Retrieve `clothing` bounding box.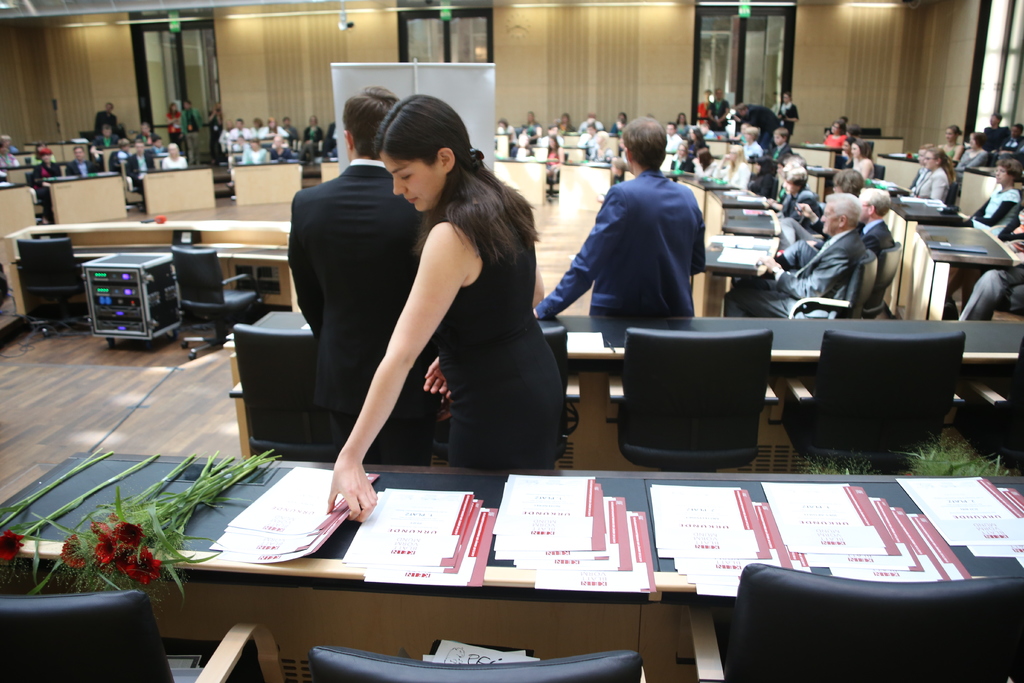
Bounding box: [x1=92, y1=108, x2=120, y2=136].
